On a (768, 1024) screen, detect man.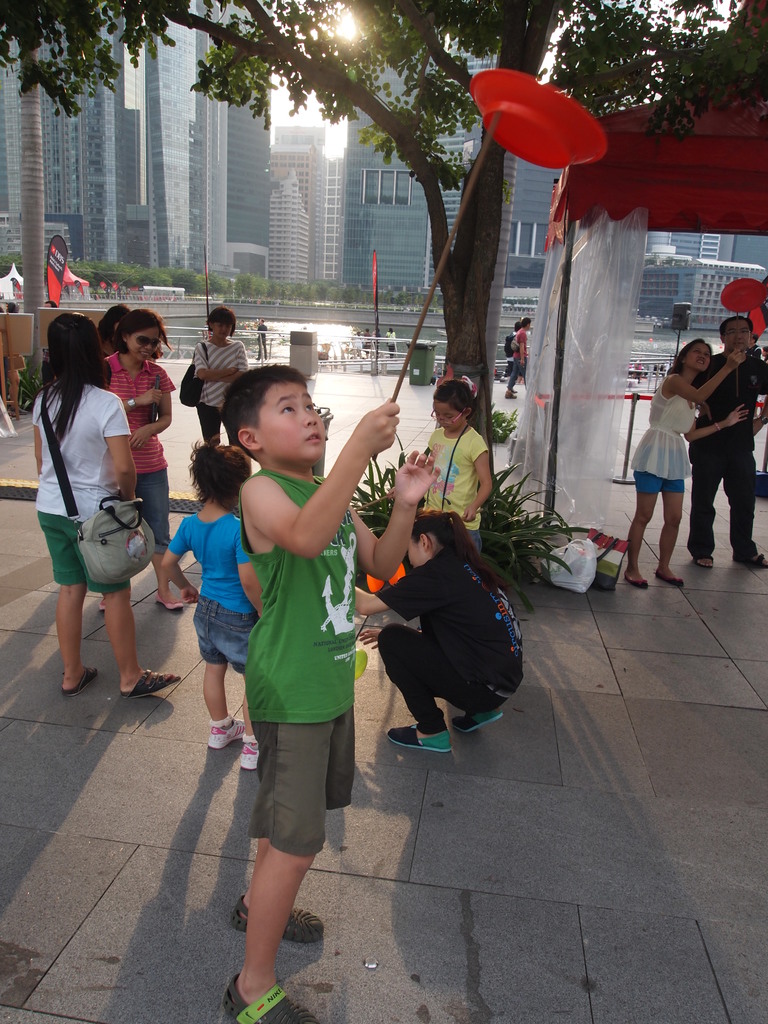
504:316:531:399.
